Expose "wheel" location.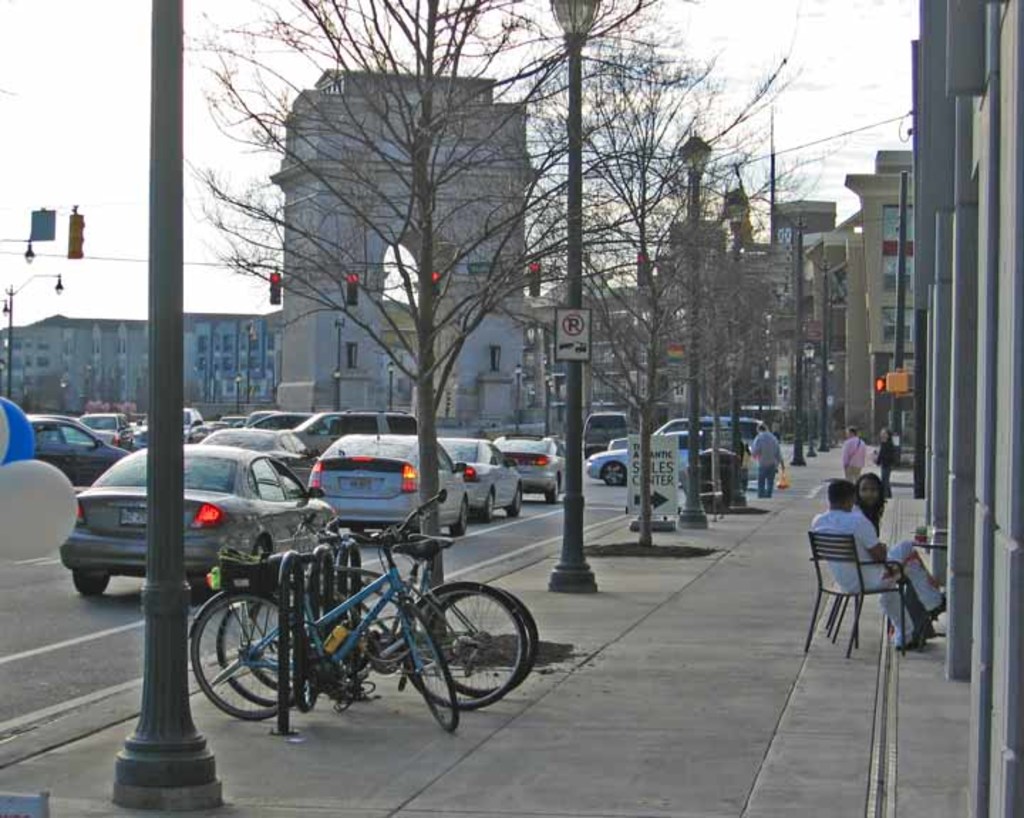
Exposed at 186 573 219 600.
